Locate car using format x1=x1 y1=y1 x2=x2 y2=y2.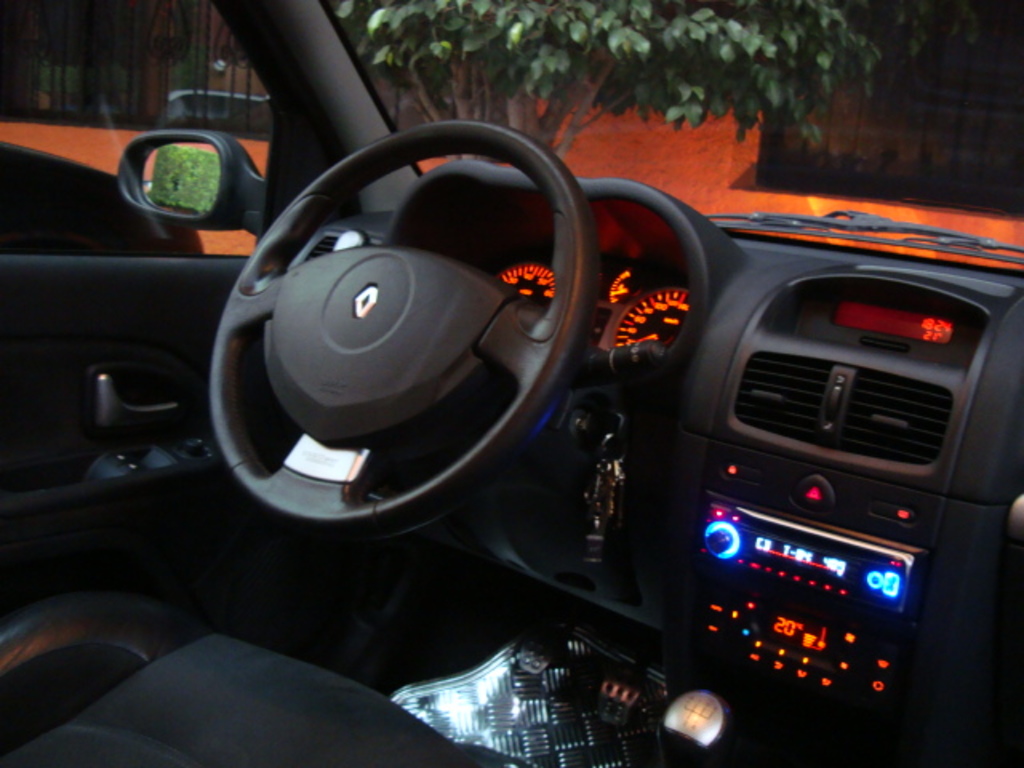
x1=0 y1=0 x2=1022 y2=766.
